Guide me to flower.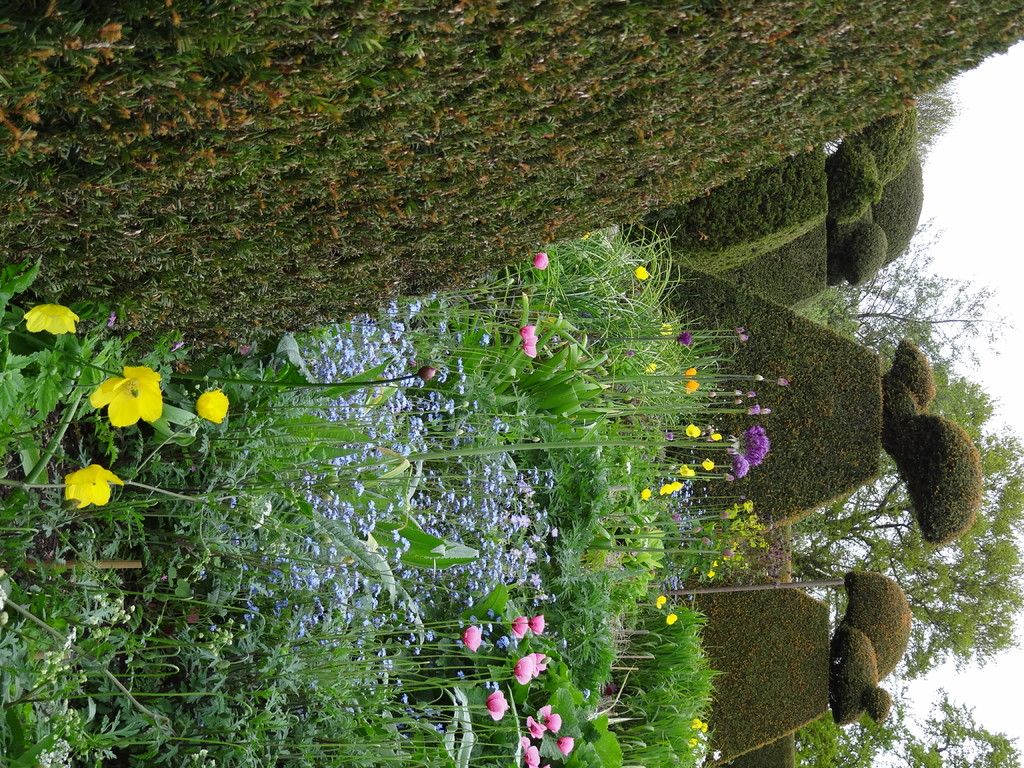
Guidance: (520,739,541,767).
